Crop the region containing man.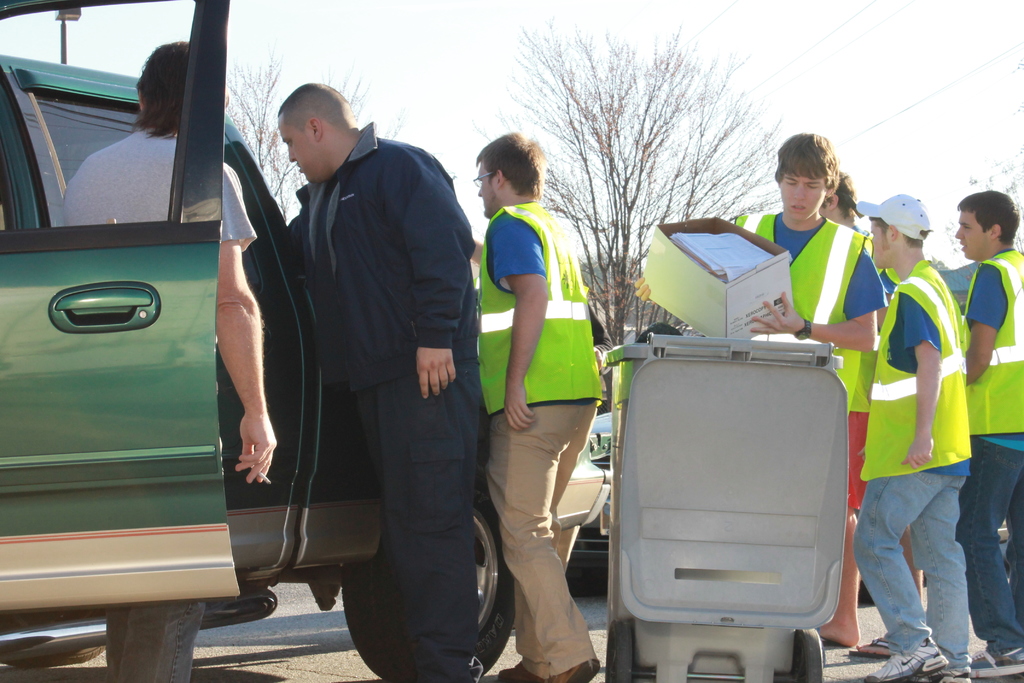
Crop region: locate(632, 128, 886, 370).
